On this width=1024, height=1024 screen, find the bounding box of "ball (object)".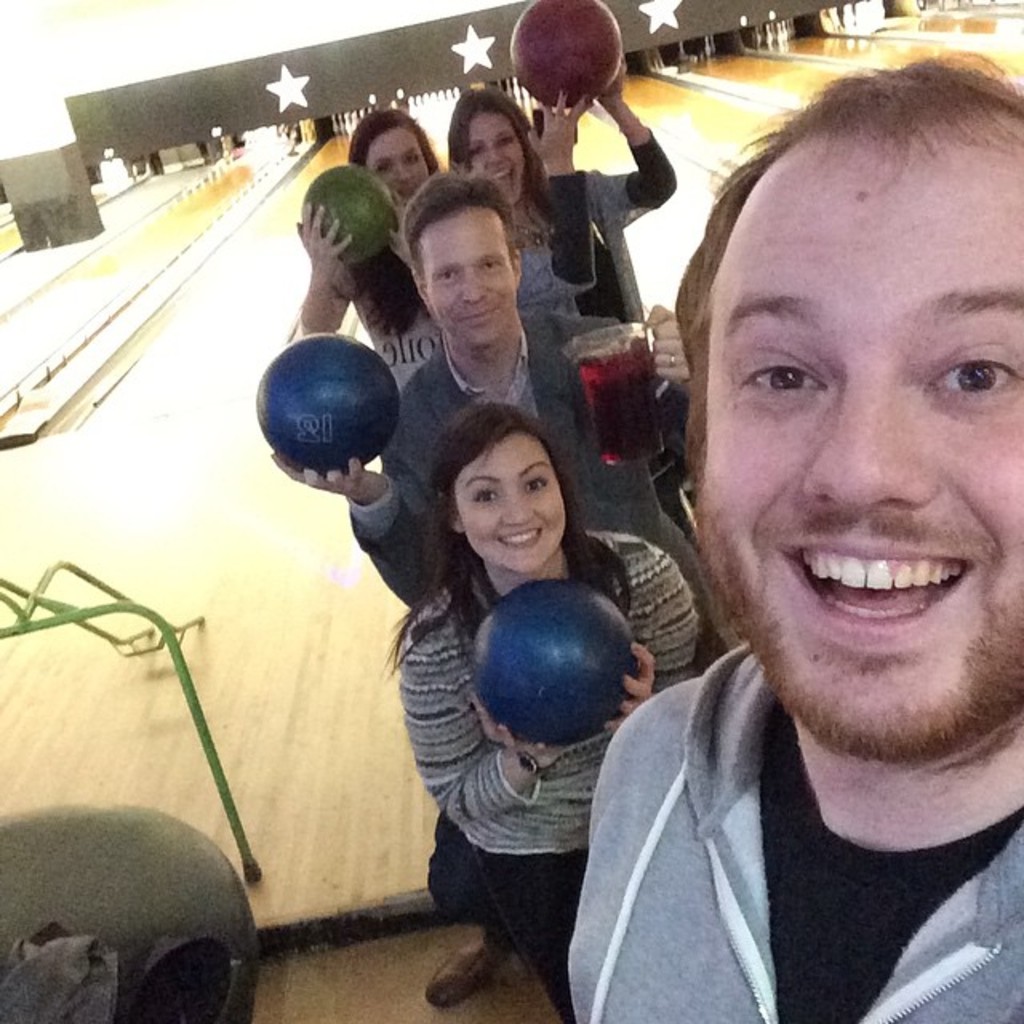
Bounding box: left=302, top=168, right=395, bottom=264.
